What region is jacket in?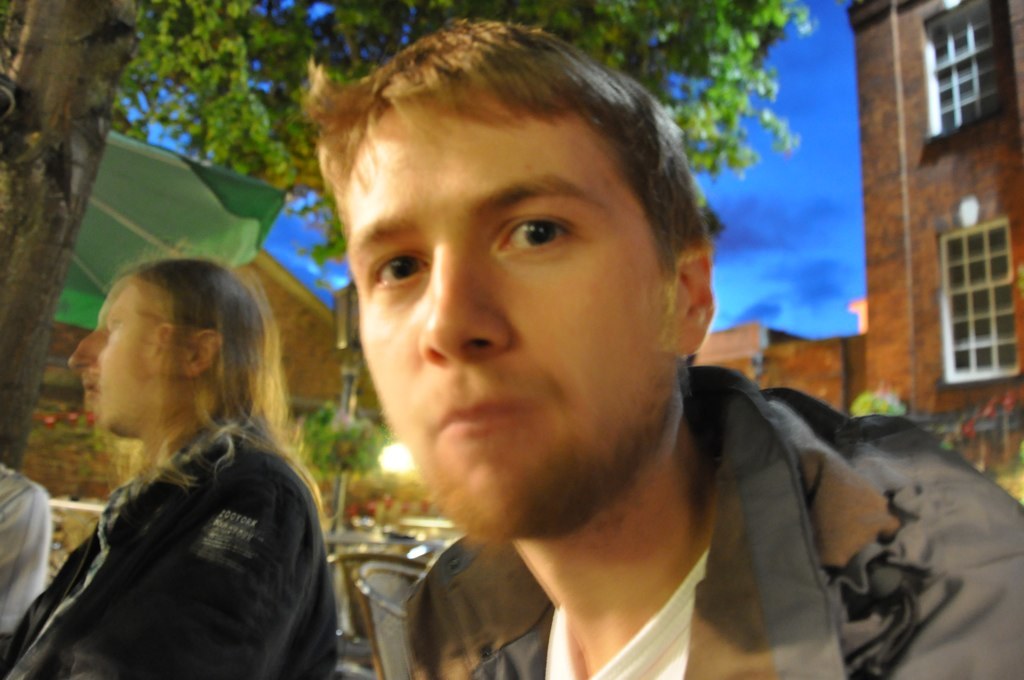
408/355/1023/679.
